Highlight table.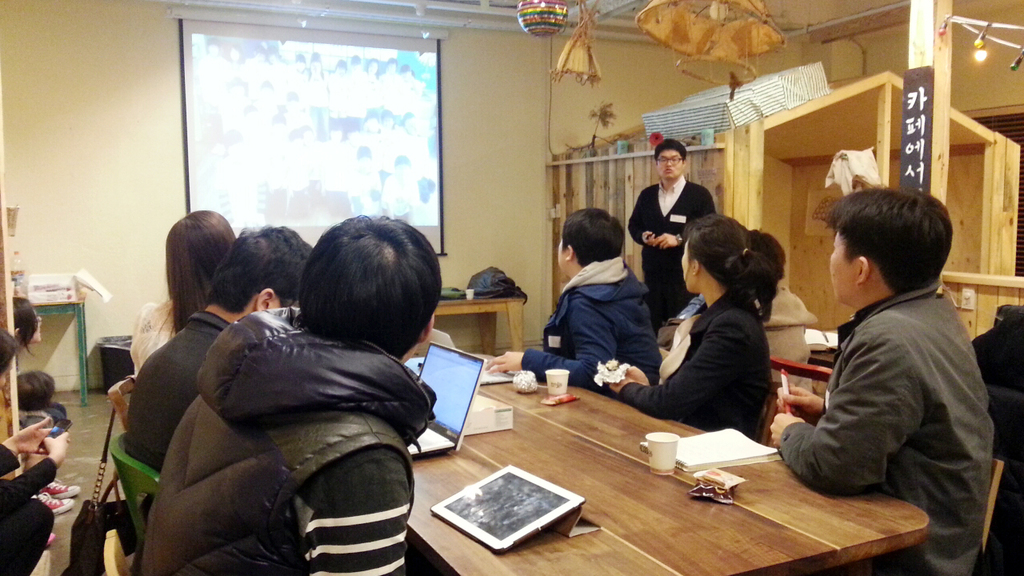
Highlighted region: <bbox>402, 366, 901, 571</bbox>.
